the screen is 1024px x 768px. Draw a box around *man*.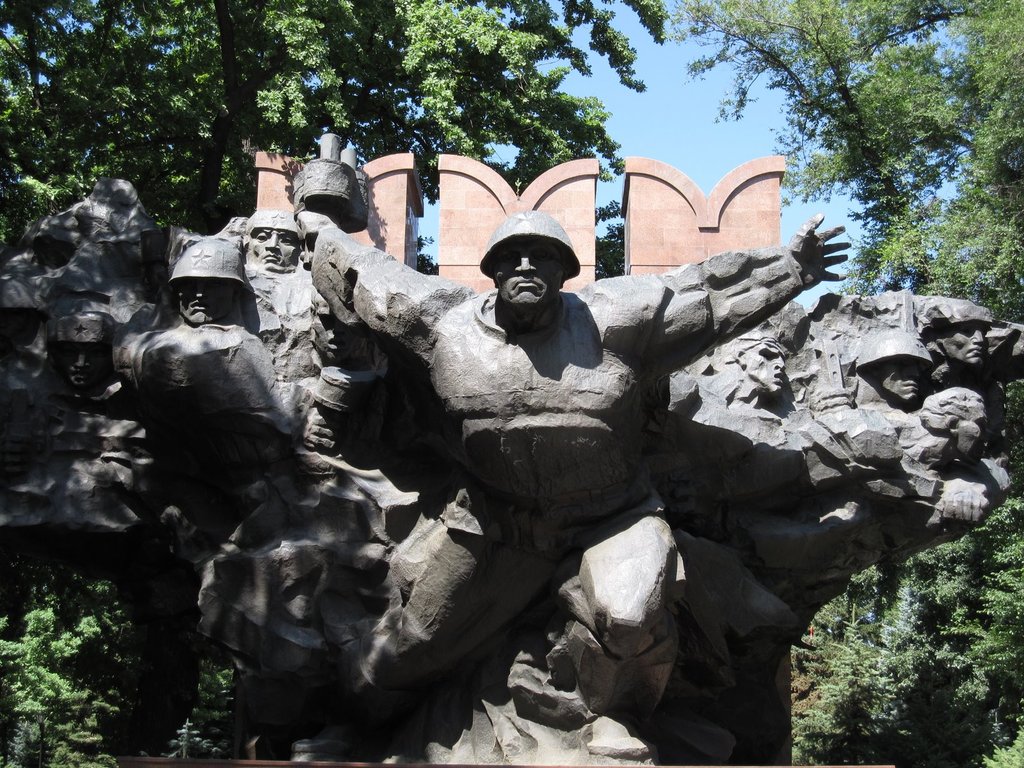
{"left": 244, "top": 209, "right": 308, "bottom": 280}.
